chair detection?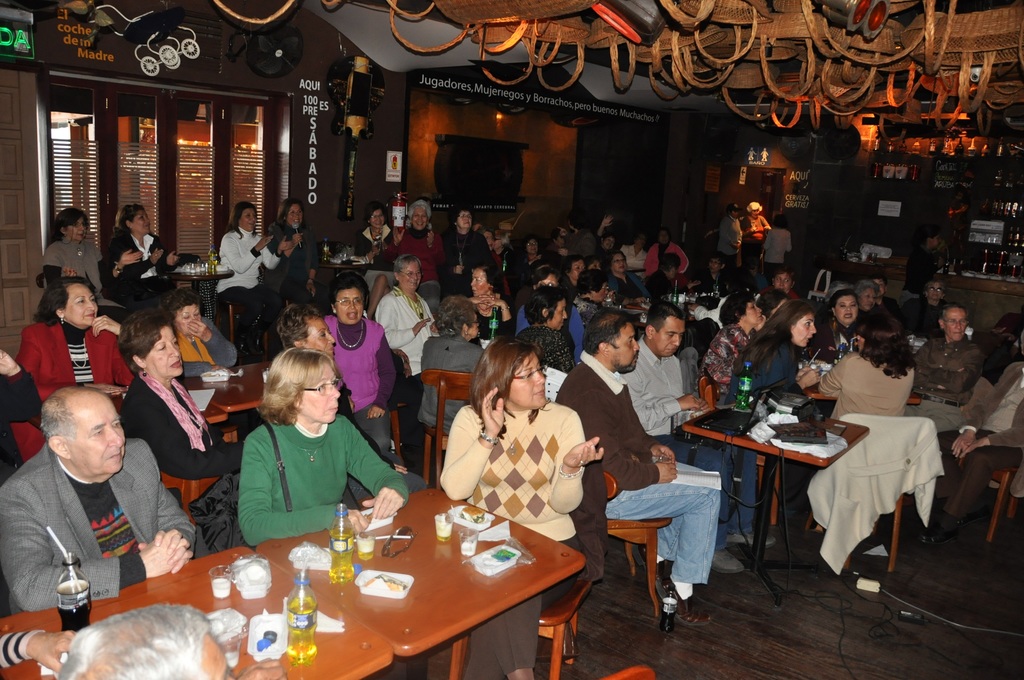
box=[445, 468, 616, 679]
